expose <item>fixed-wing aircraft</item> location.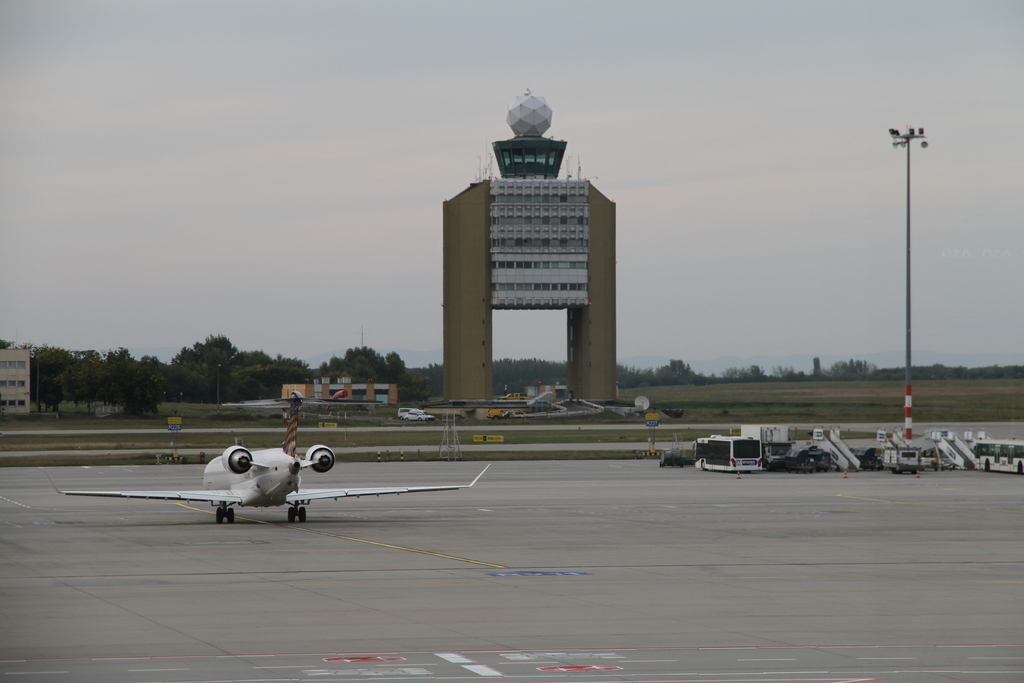
Exposed at x1=47 y1=381 x2=494 y2=529.
